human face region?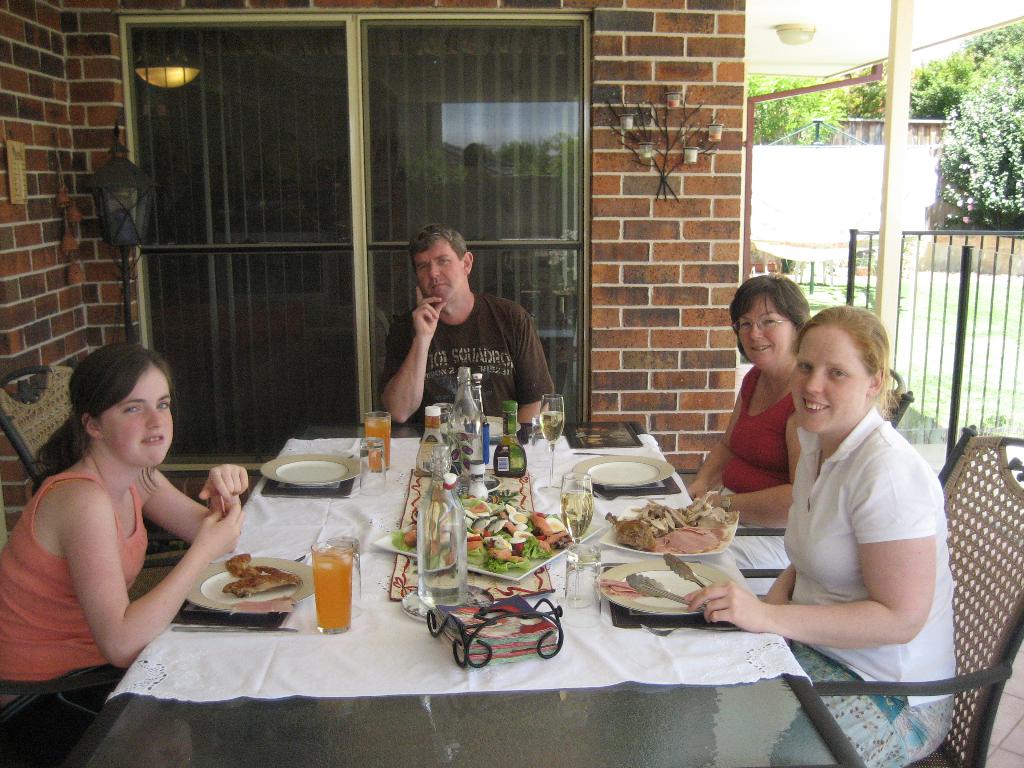
(741,292,790,369)
